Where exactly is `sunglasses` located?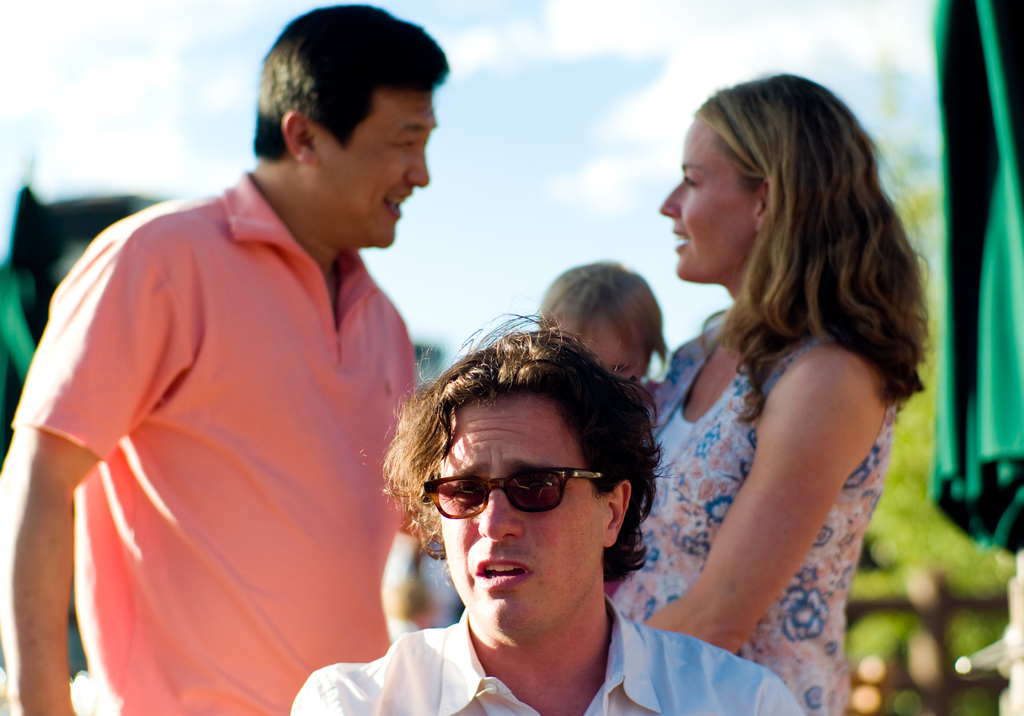
Its bounding box is 422 468 614 522.
